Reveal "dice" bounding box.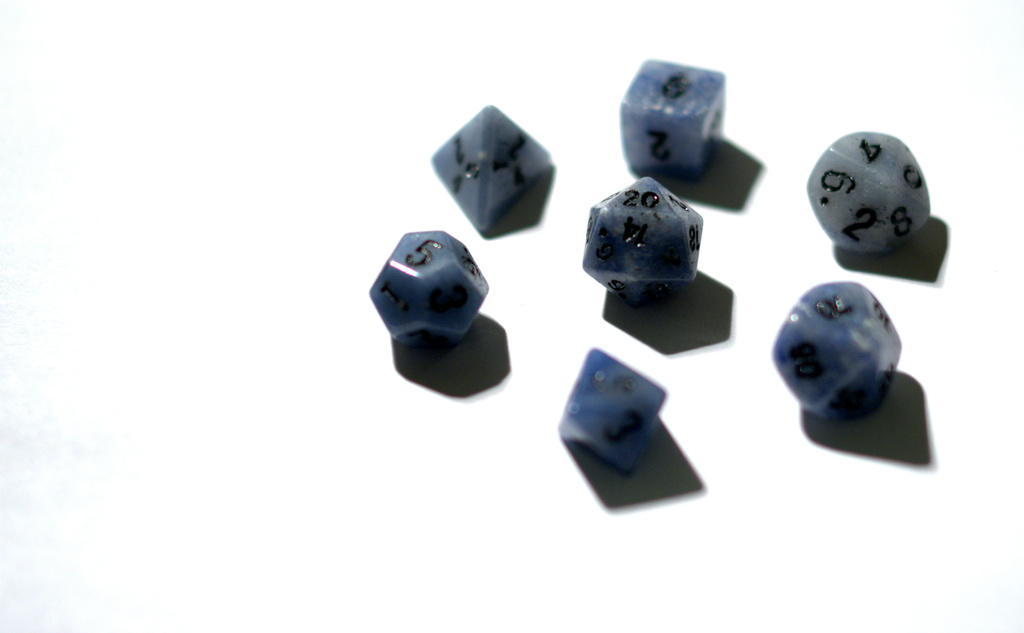
Revealed: 426 102 553 246.
